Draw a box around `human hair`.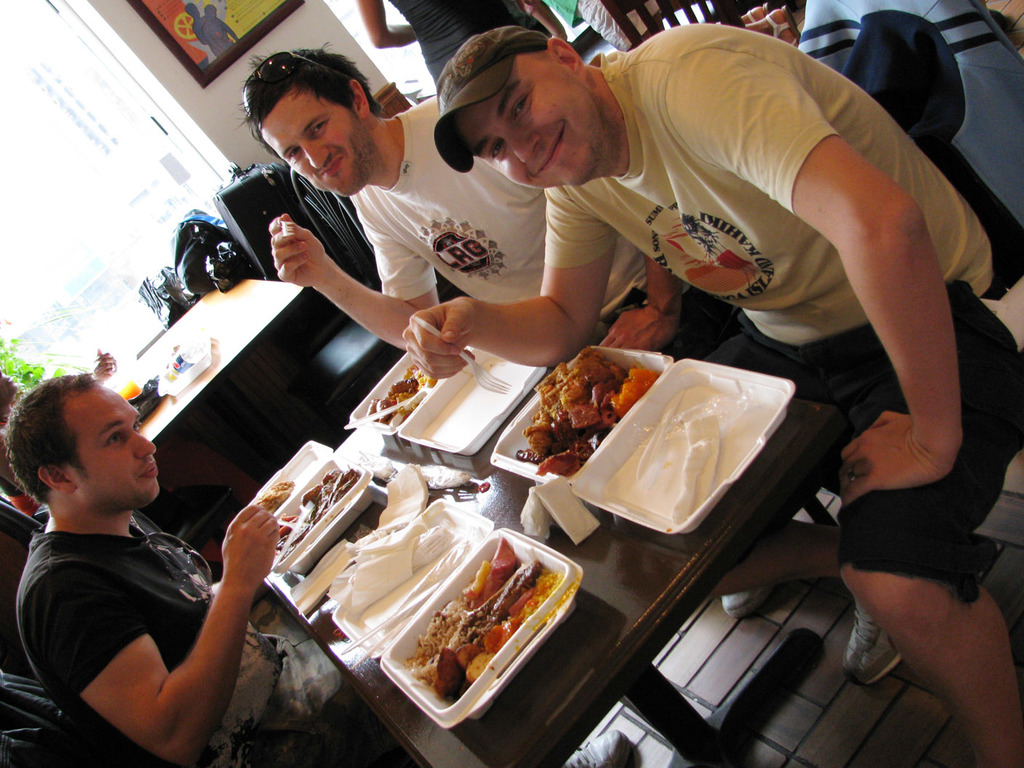
(4,369,97,507).
